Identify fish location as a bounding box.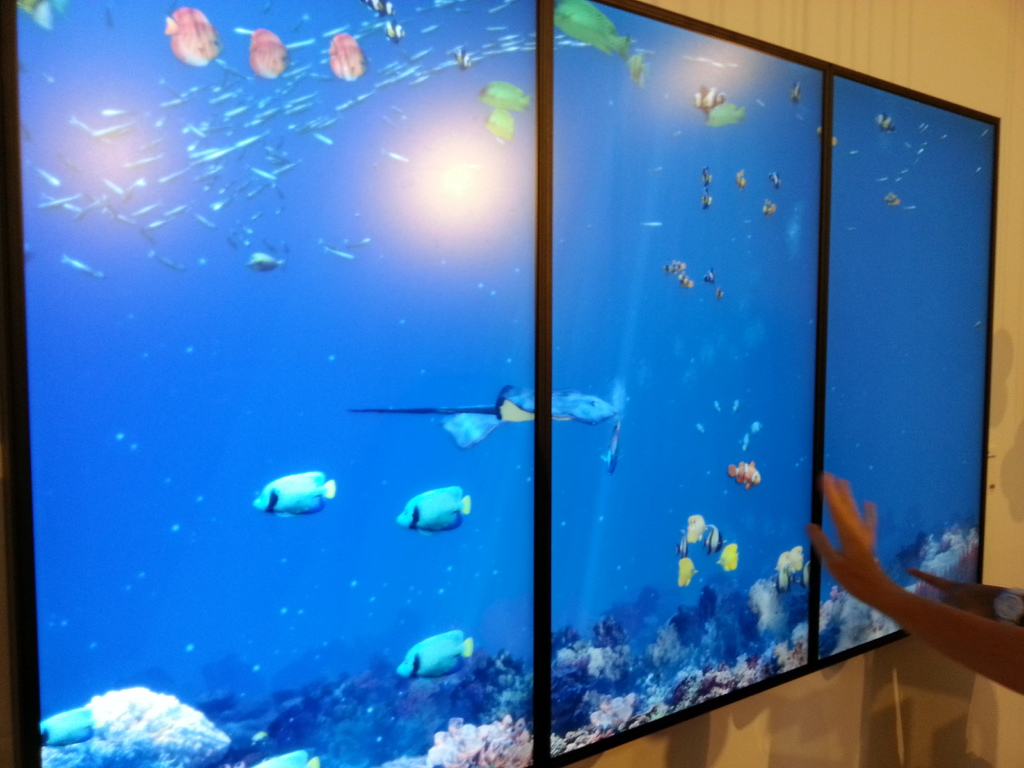
Rect(477, 78, 526, 114).
